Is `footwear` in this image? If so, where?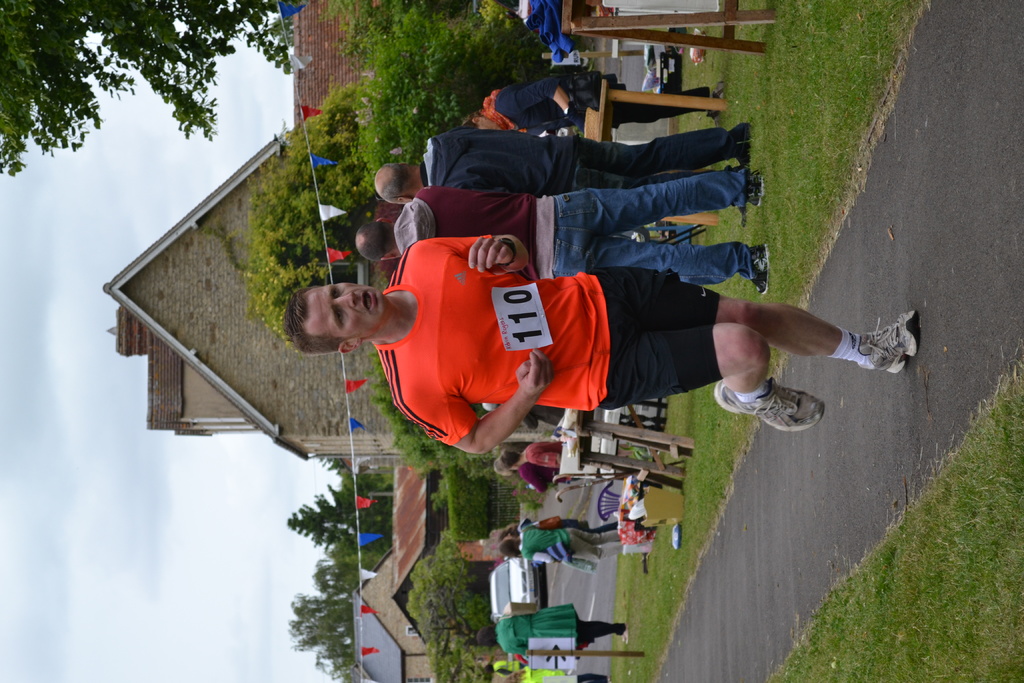
Yes, at l=853, t=313, r=923, b=384.
